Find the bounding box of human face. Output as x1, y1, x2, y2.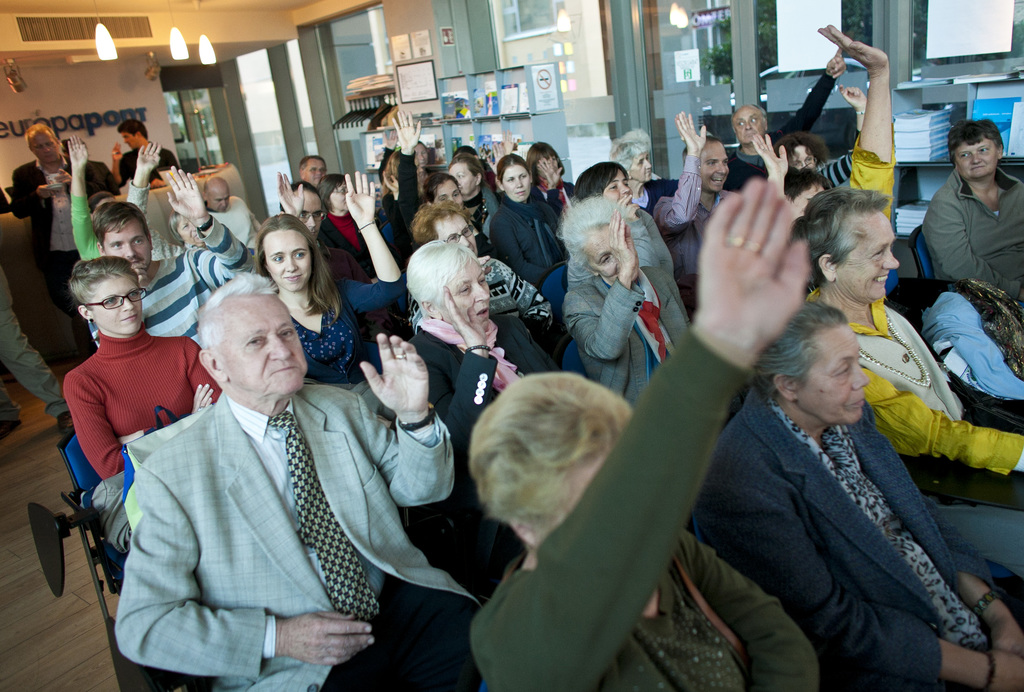
259, 225, 310, 292.
